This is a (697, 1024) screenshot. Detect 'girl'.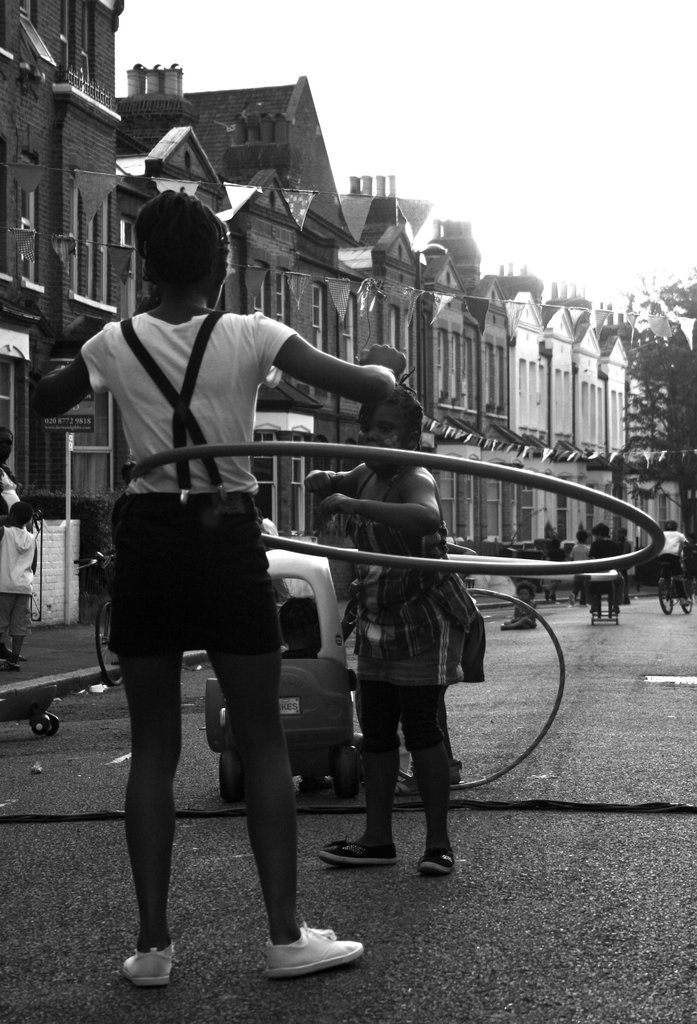
[left=316, top=378, right=482, bottom=869].
